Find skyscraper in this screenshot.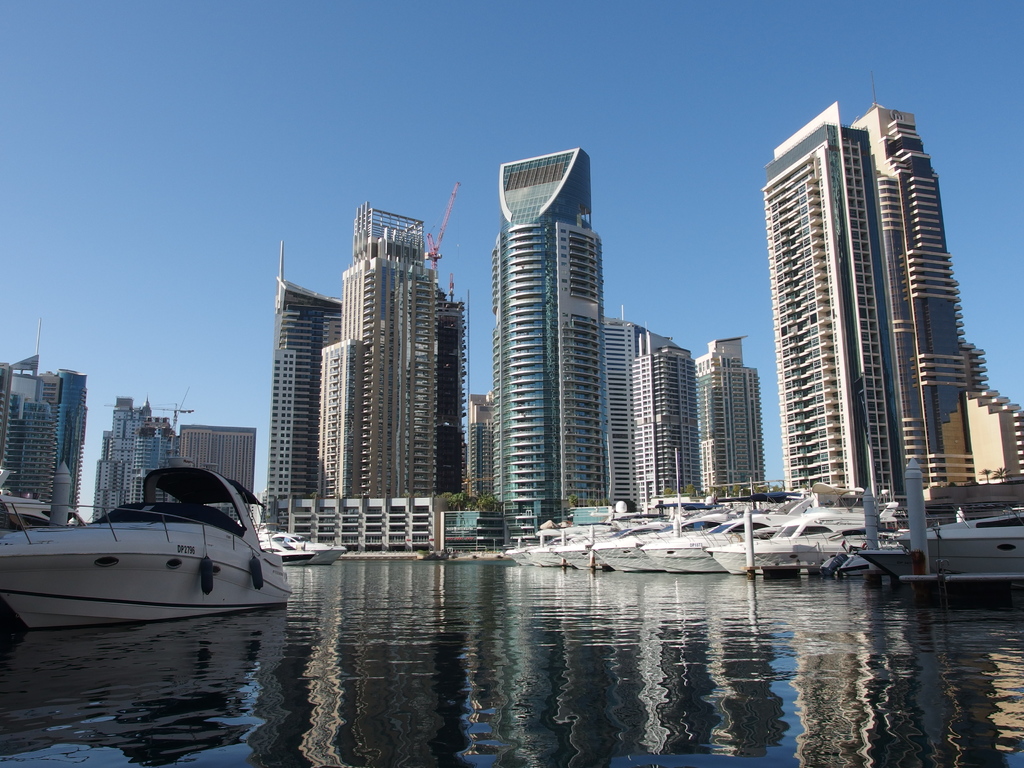
The bounding box for skyscraper is crop(592, 306, 695, 508).
